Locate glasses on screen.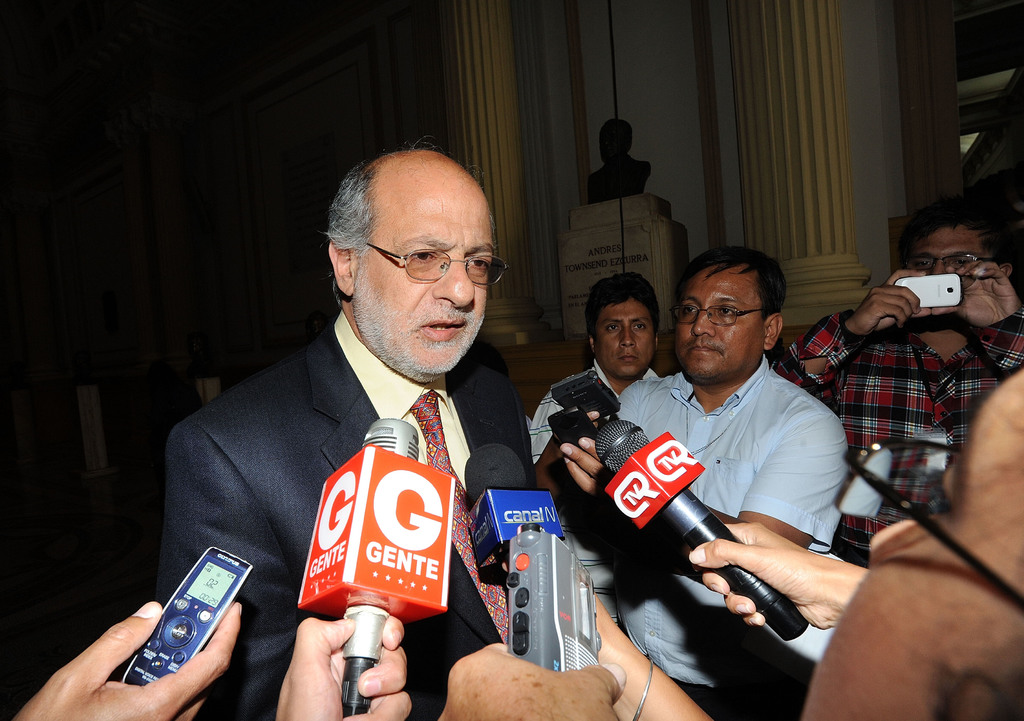
On screen at [x1=673, y1=300, x2=771, y2=331].
